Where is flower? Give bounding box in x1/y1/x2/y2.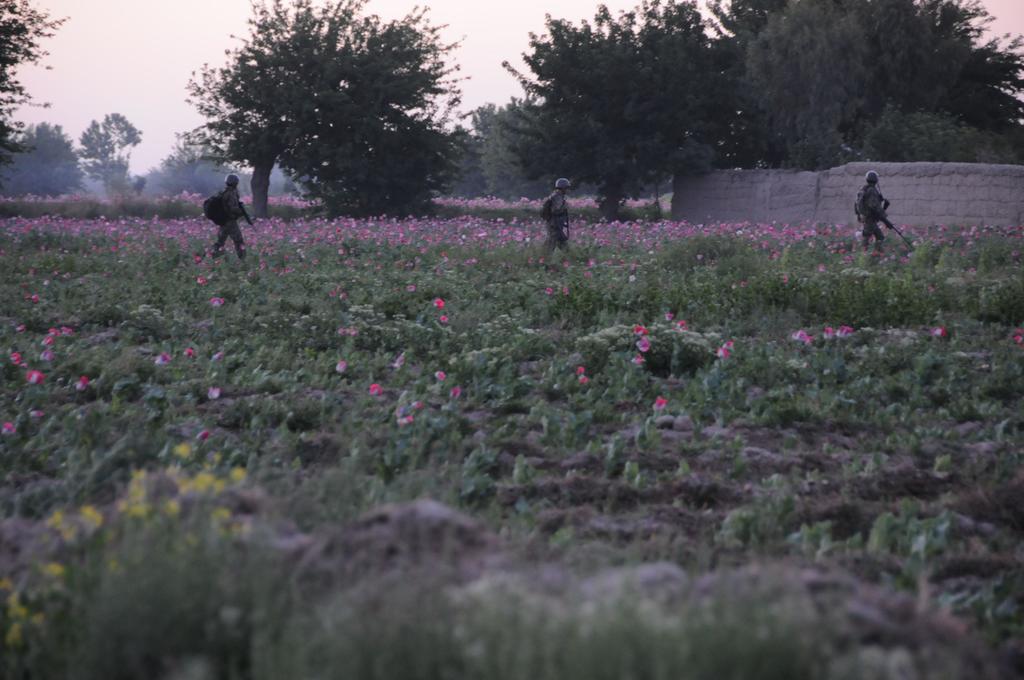
794/327/812/343.
